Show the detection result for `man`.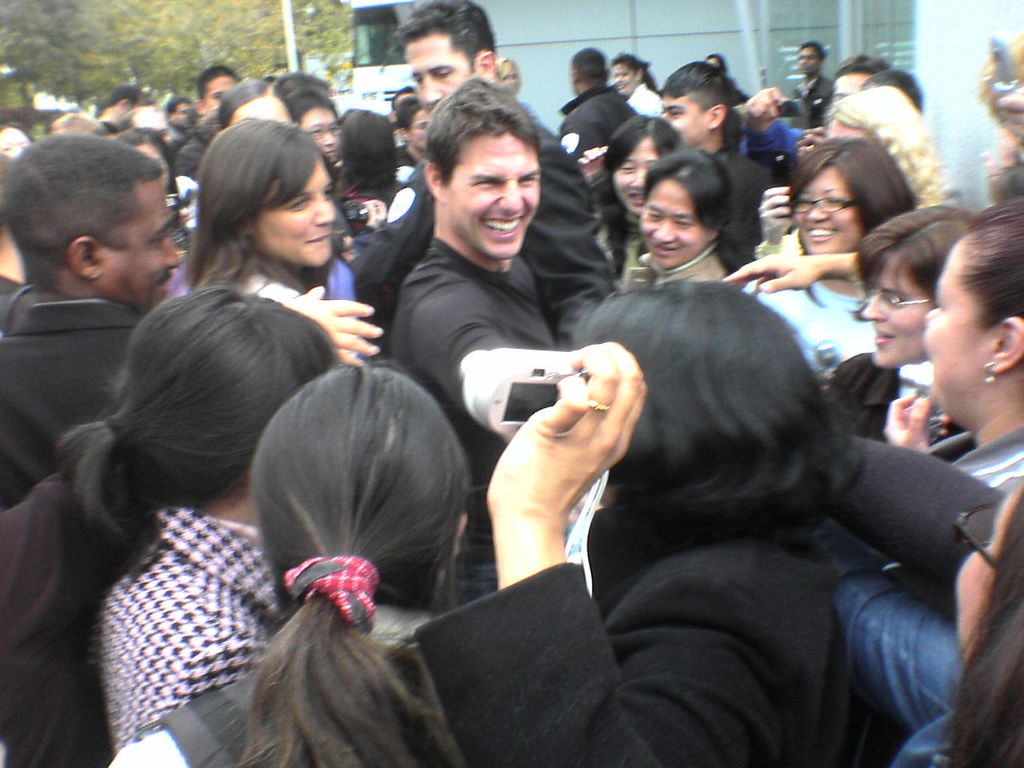
(left=795, top=31, right=838, bottom=135).
